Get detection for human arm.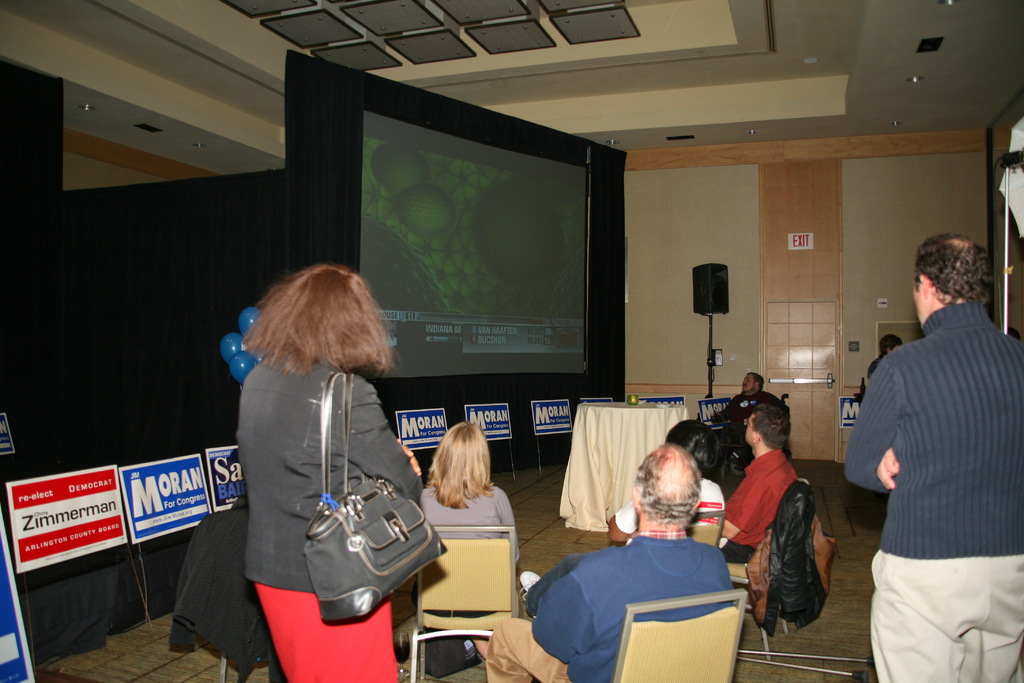
Detection: bbox(724, 477, 762, 537).
